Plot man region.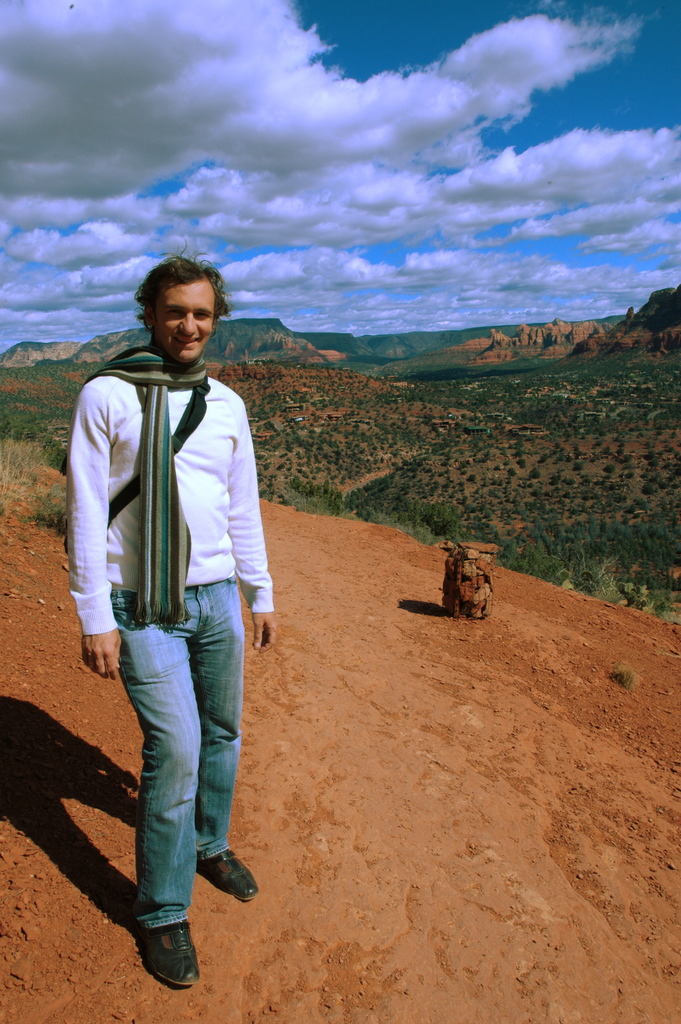
Plotted at region(69, 233, 277, 986).
